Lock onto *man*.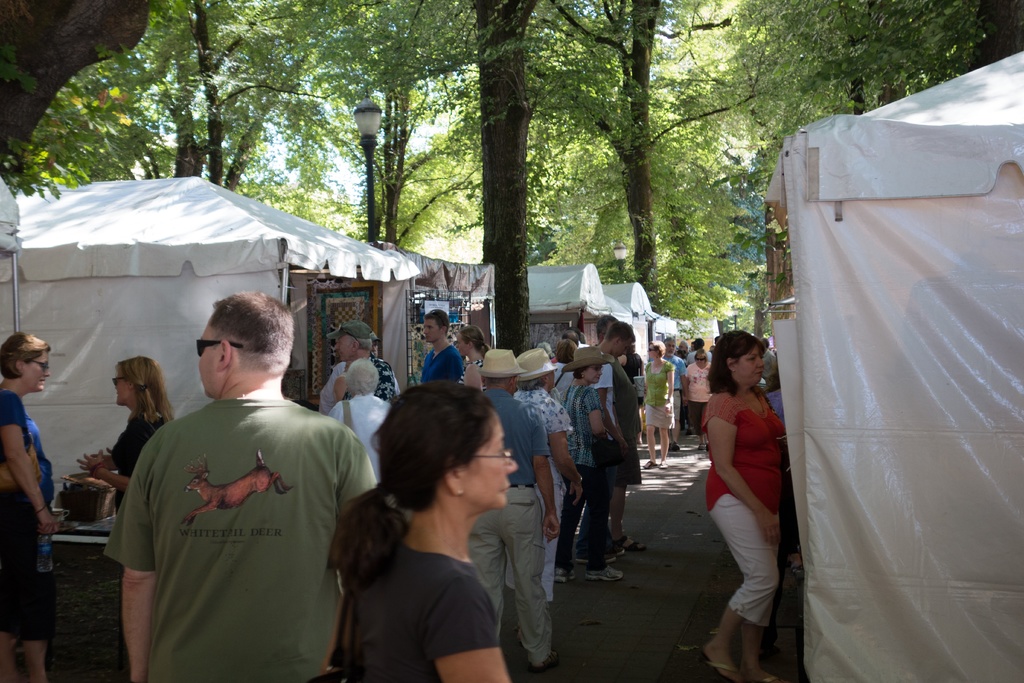
Locked: locate(764, 340, 776, 383).
